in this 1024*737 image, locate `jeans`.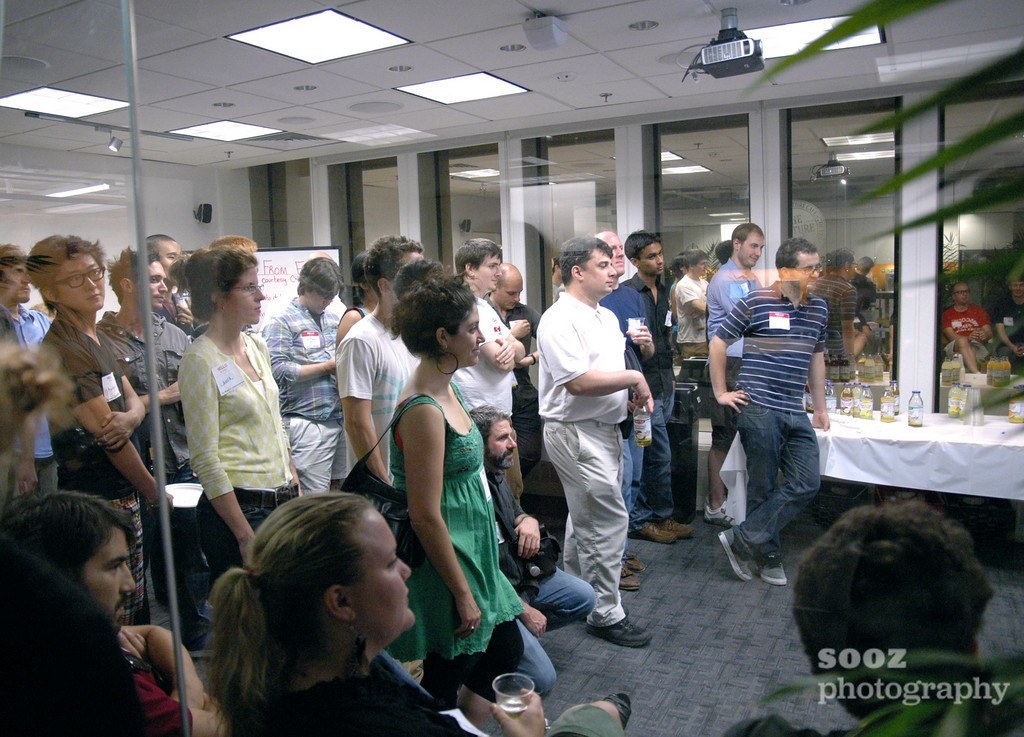
Bounding box: bbox=(652, 387, 675, 513).
